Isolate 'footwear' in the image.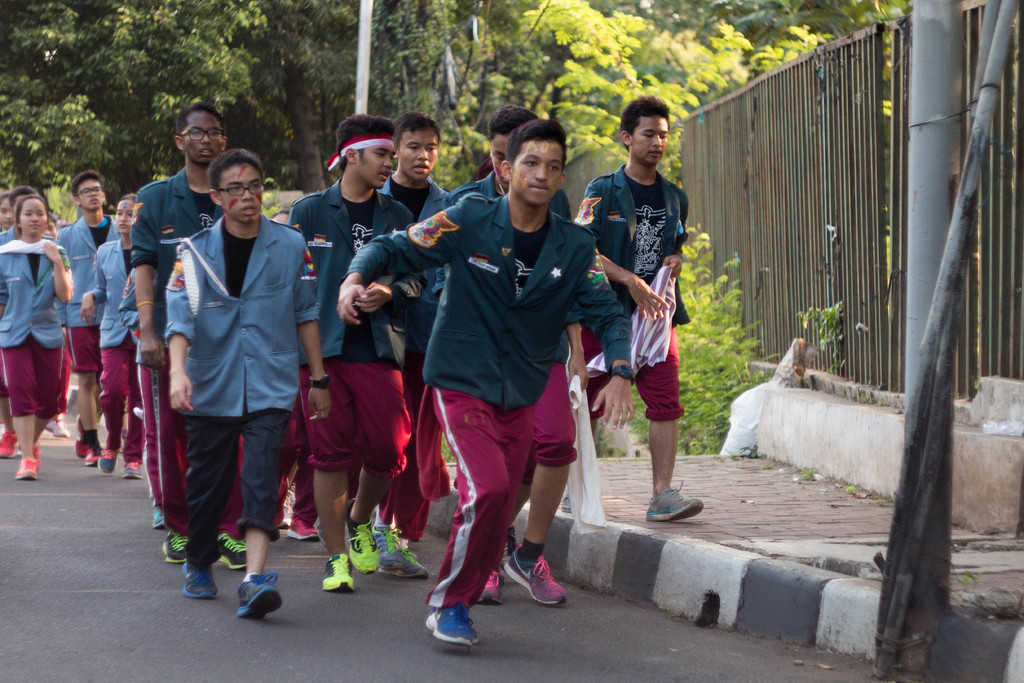
Isolated region: (278, 488, 297, 531).
